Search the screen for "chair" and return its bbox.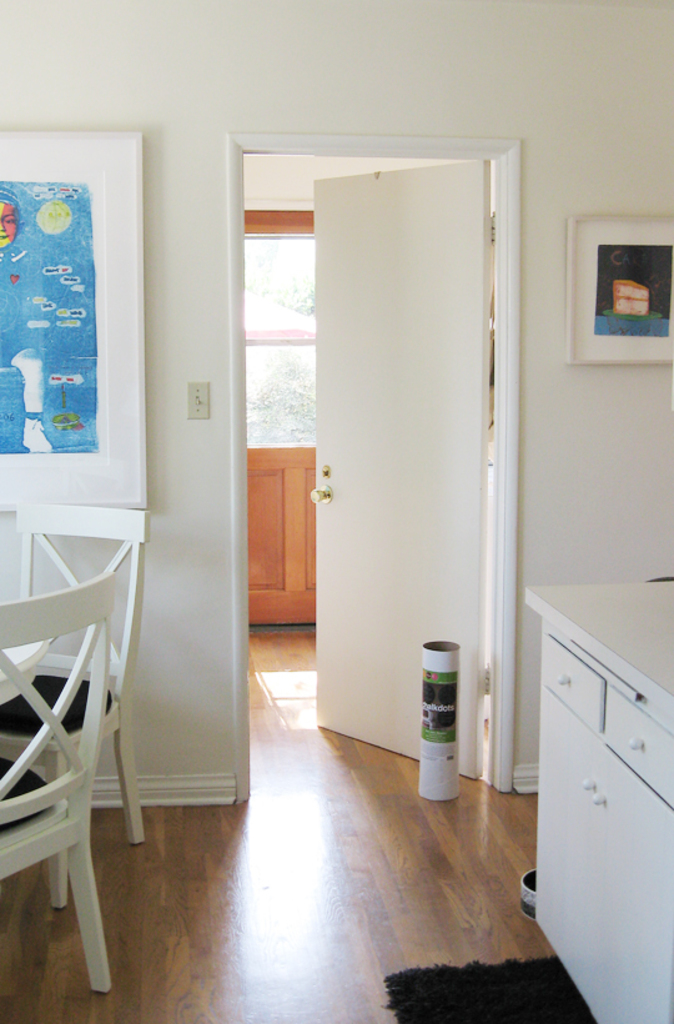
Found: bbox=[0, 505, 146, 907].
